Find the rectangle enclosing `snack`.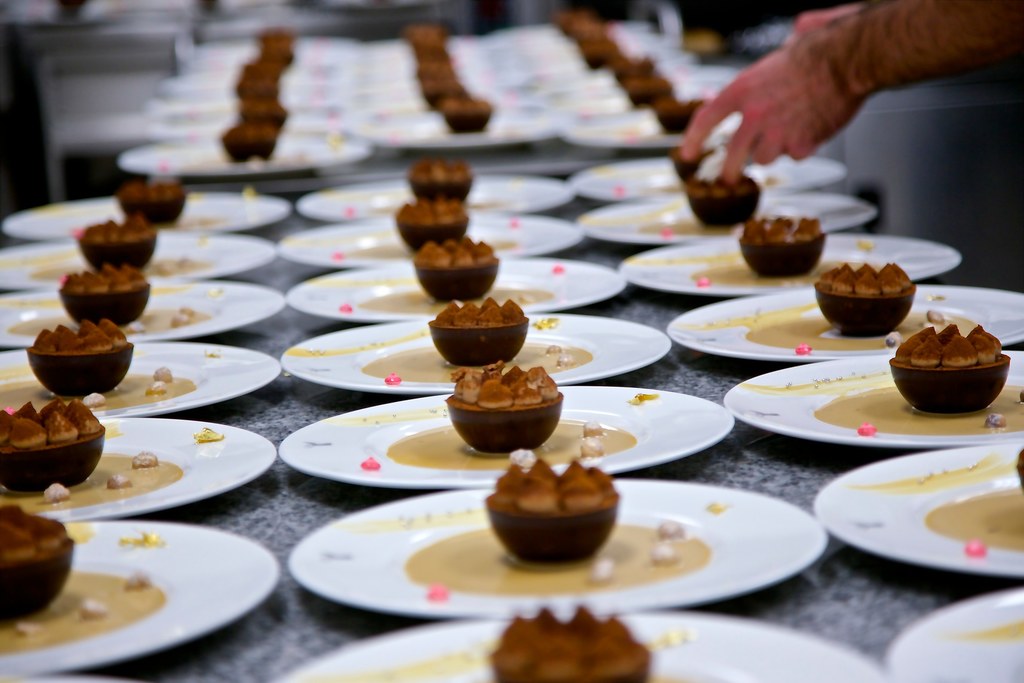
(433, 354, 555, 465).
